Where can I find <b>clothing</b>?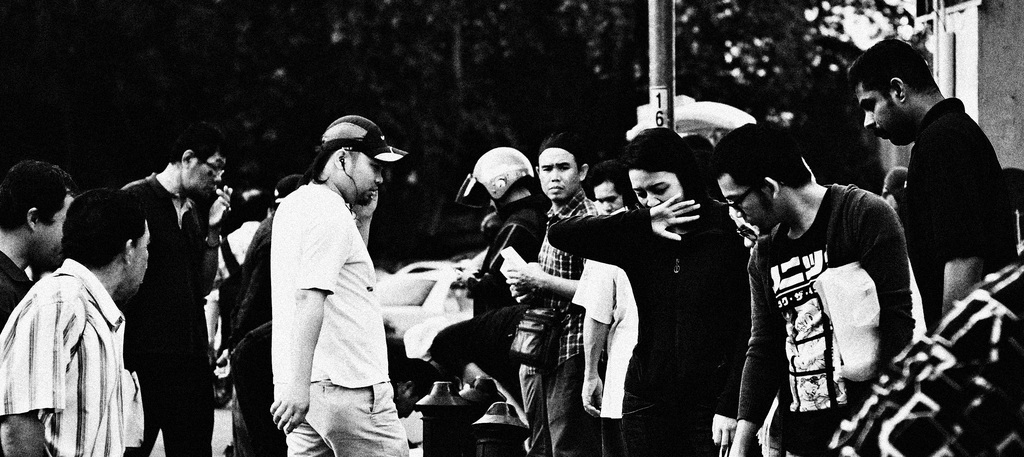
You can find it at crop(453, 216, 529, 386).
